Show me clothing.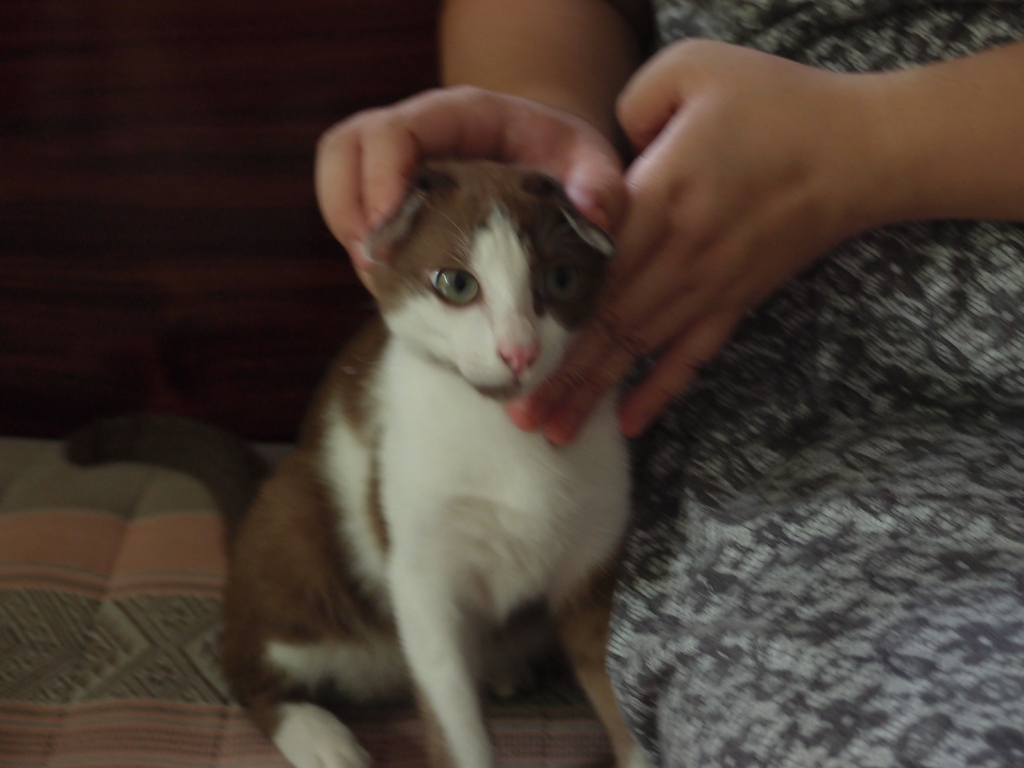
clothing is here: x1=606 y1=0 x2=1023 y2=767.
